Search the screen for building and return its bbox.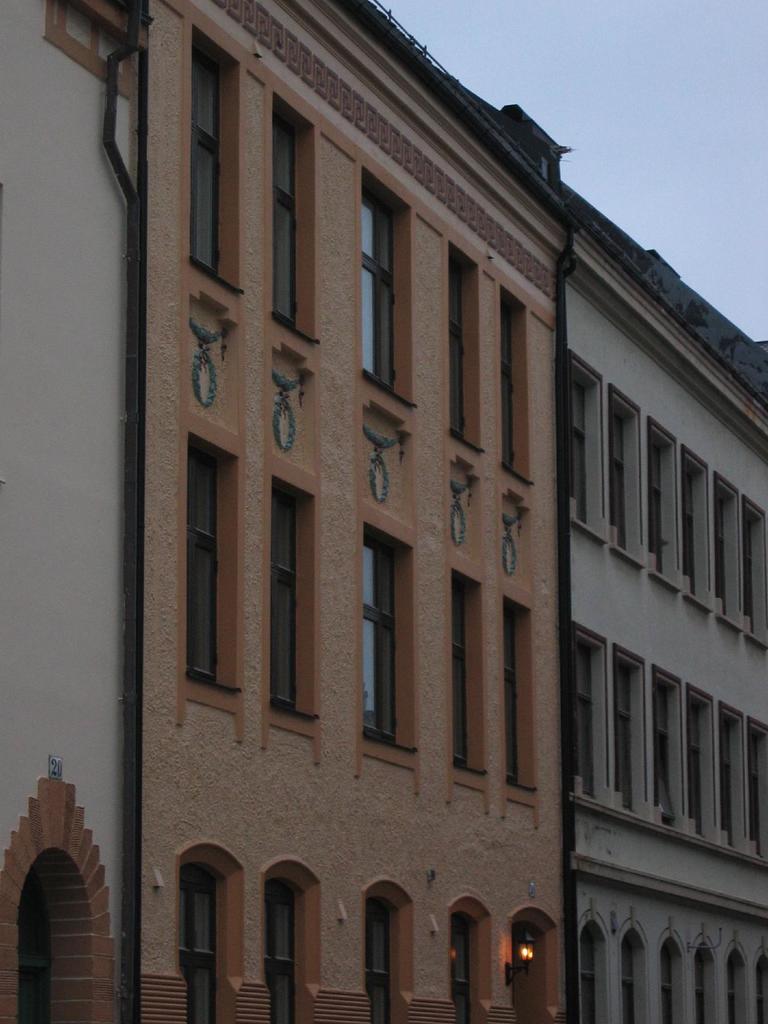
Found: detection(0, 0, 767, 1023).
